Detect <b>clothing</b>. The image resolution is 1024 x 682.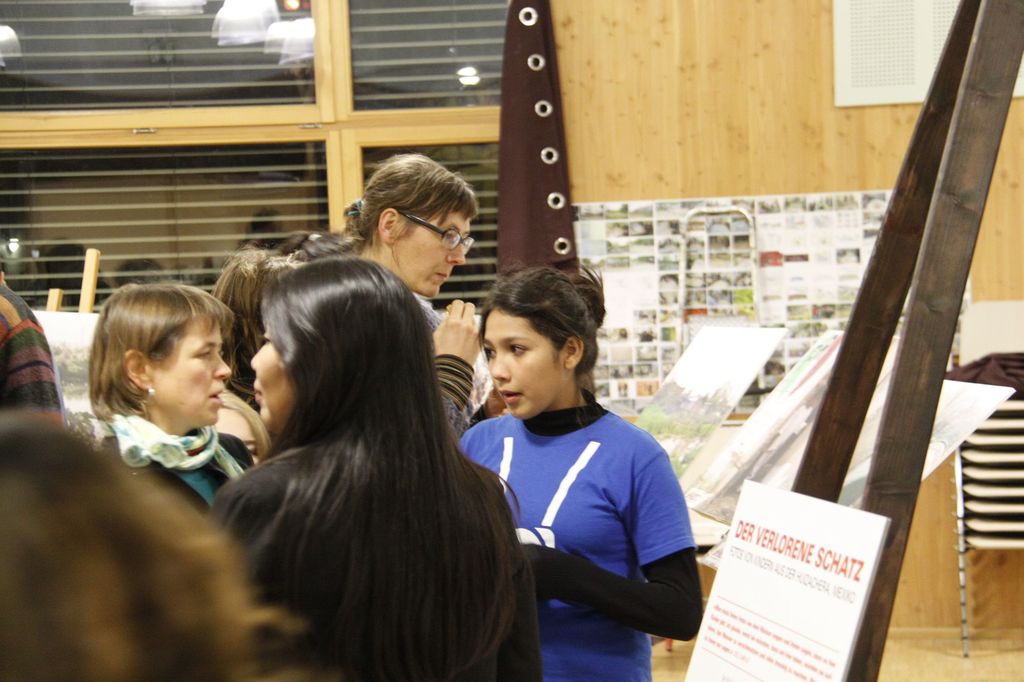
bbox=(65, 412, 261, 504).
